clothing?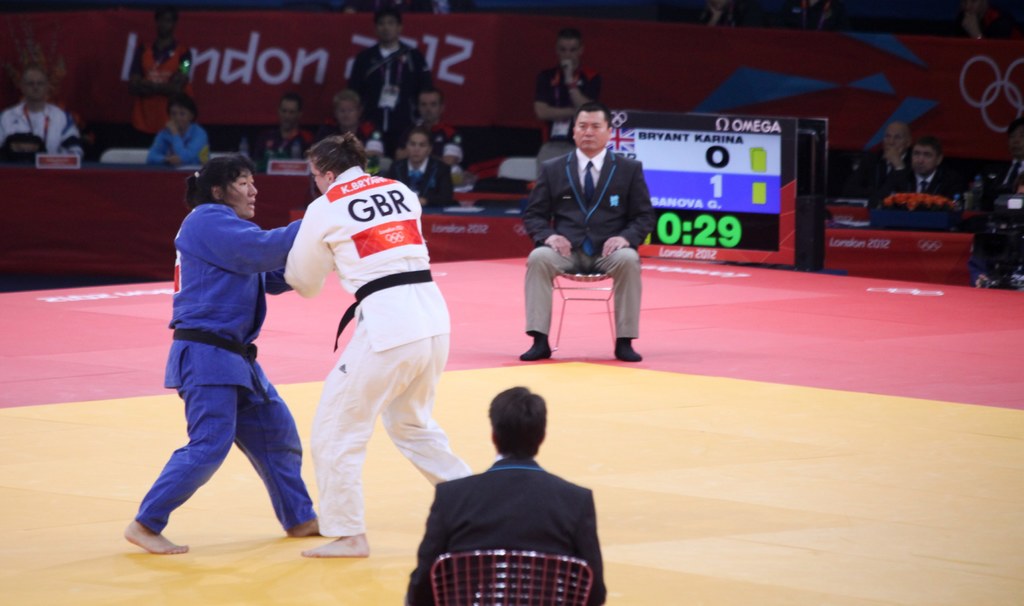
crop(351, 38, 421, 152)
